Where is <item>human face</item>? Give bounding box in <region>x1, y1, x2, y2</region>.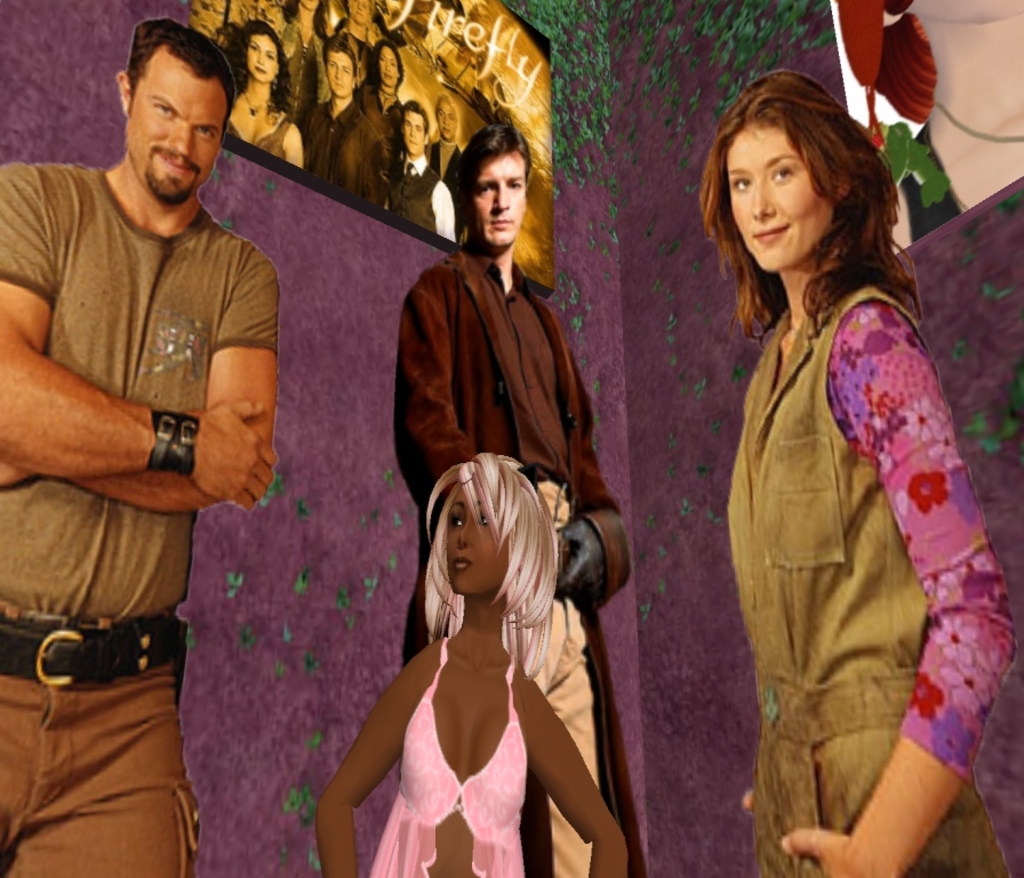
<region>378, 48, 399, 88</region>.
